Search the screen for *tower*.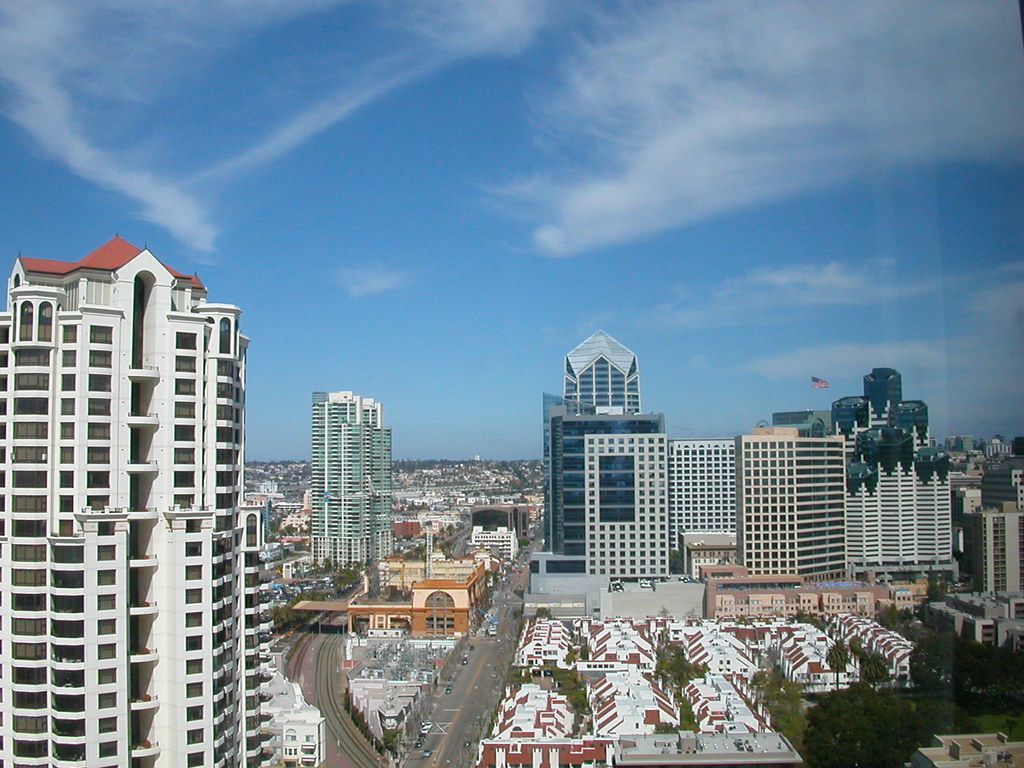
Found at (x1=831, y1=372, x2=966, y2=577).
